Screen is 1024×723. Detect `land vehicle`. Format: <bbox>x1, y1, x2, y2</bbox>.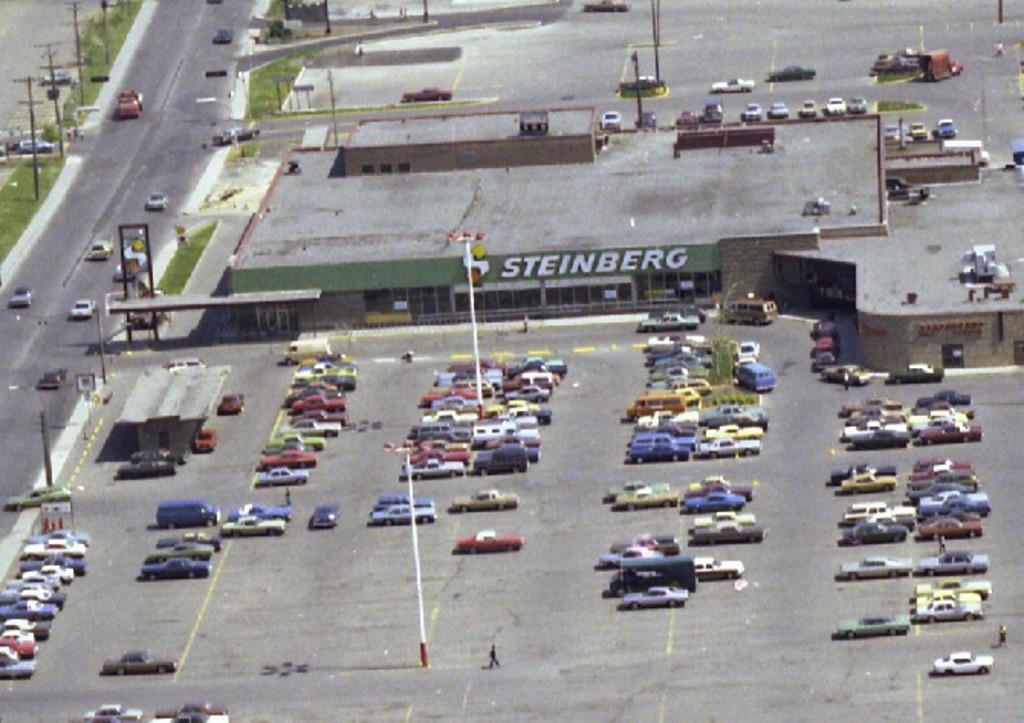
<bbox>917, 399, 975, 416</bbox>.
